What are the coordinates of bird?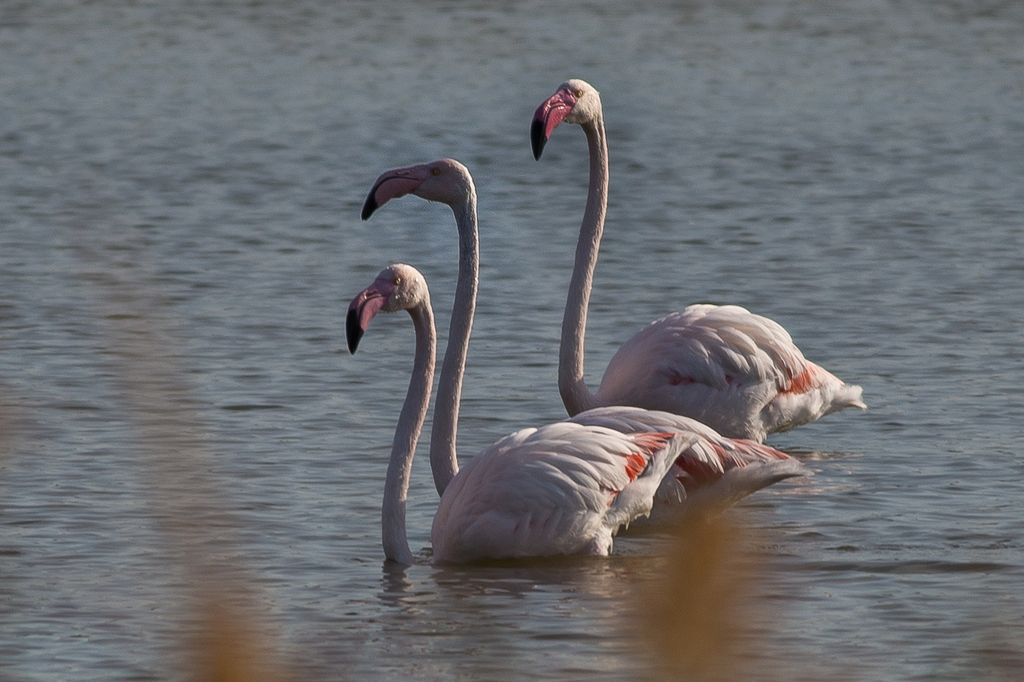
{"x1": 346, "y1": 262, "x2": 695, "y2": 565}.
